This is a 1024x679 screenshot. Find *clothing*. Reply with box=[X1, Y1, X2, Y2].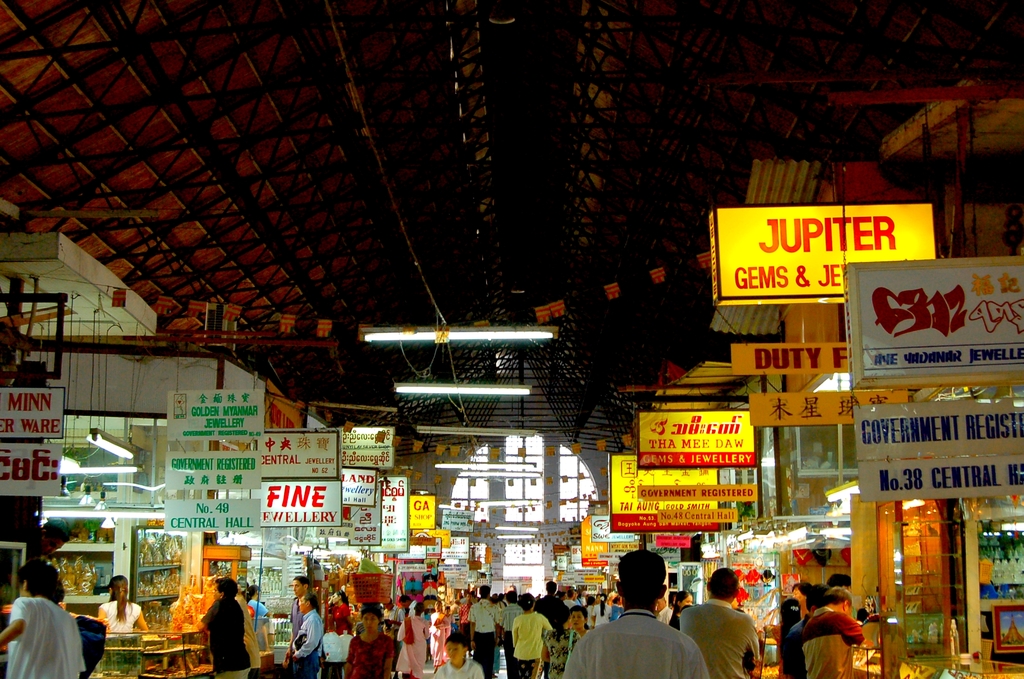
box=[291, 609, 324, 678].
